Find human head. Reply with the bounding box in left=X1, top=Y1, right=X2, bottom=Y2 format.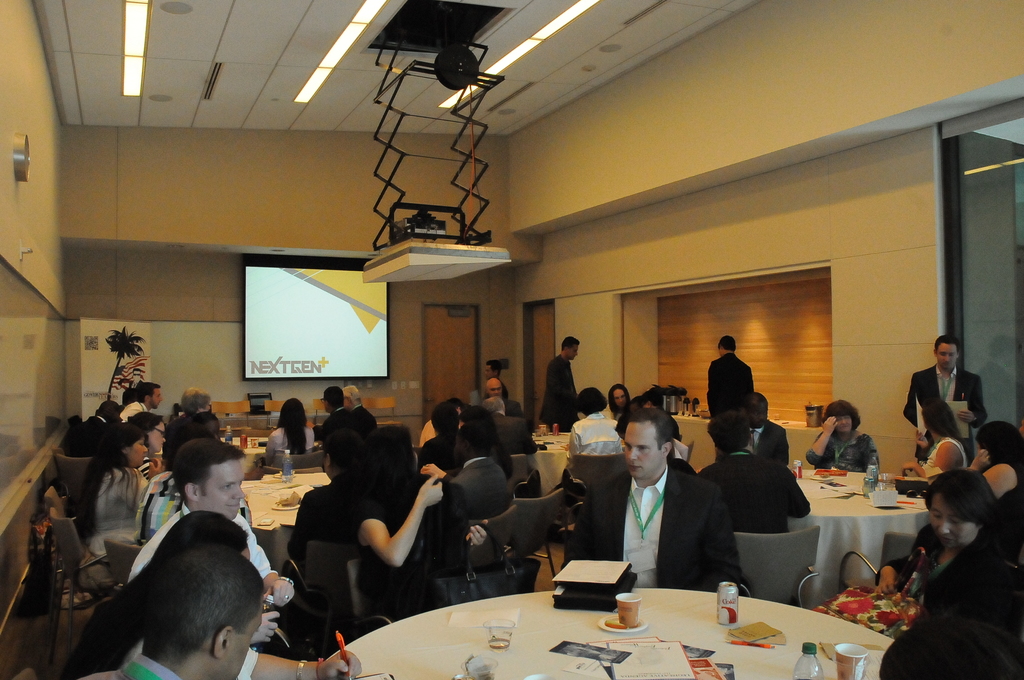
left=164, top=509, right=251, bottom=562.
